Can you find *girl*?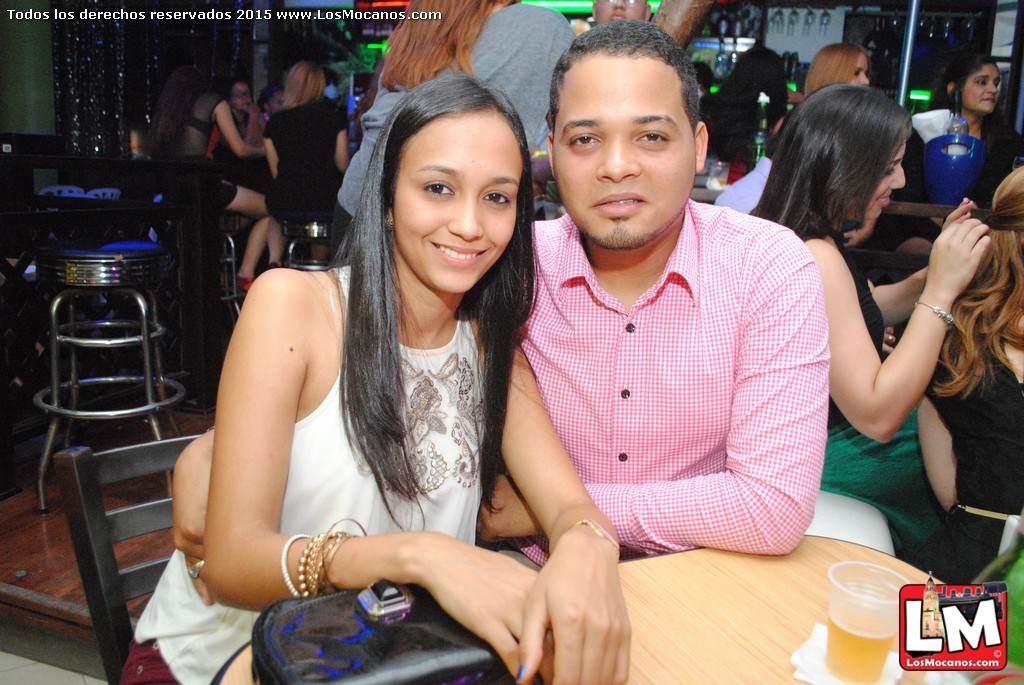
Yes, bounding box: box(748, 79, 987, 555).
